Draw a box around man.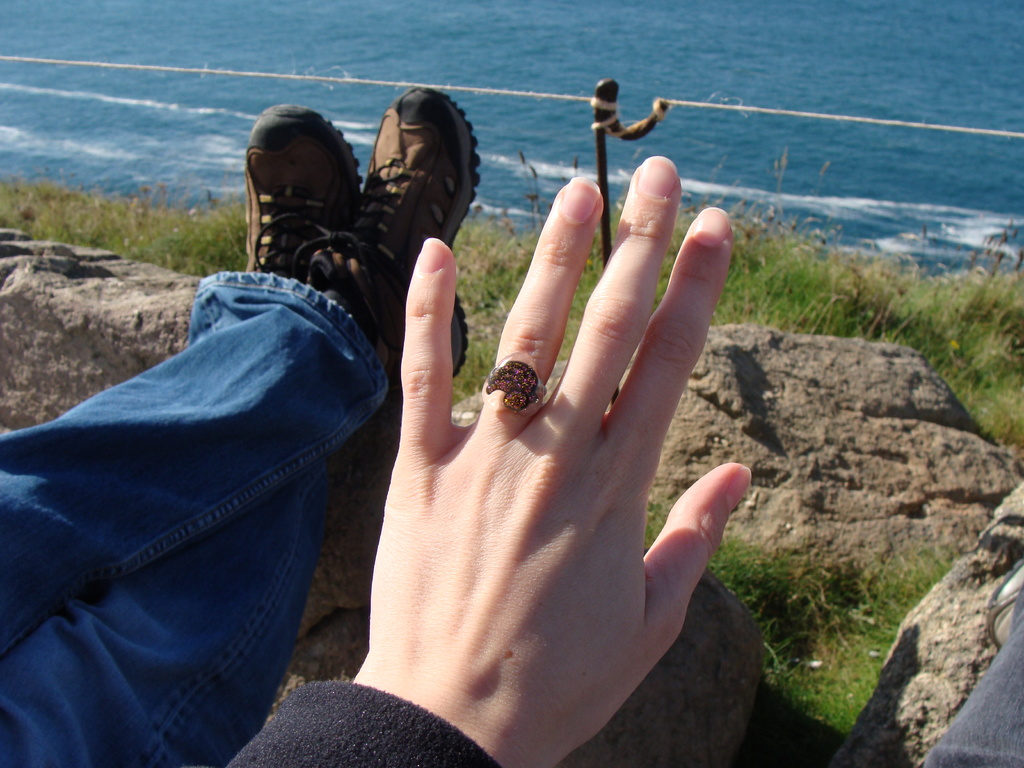
(x1=0, y1=175, x2=413, y2=767).
